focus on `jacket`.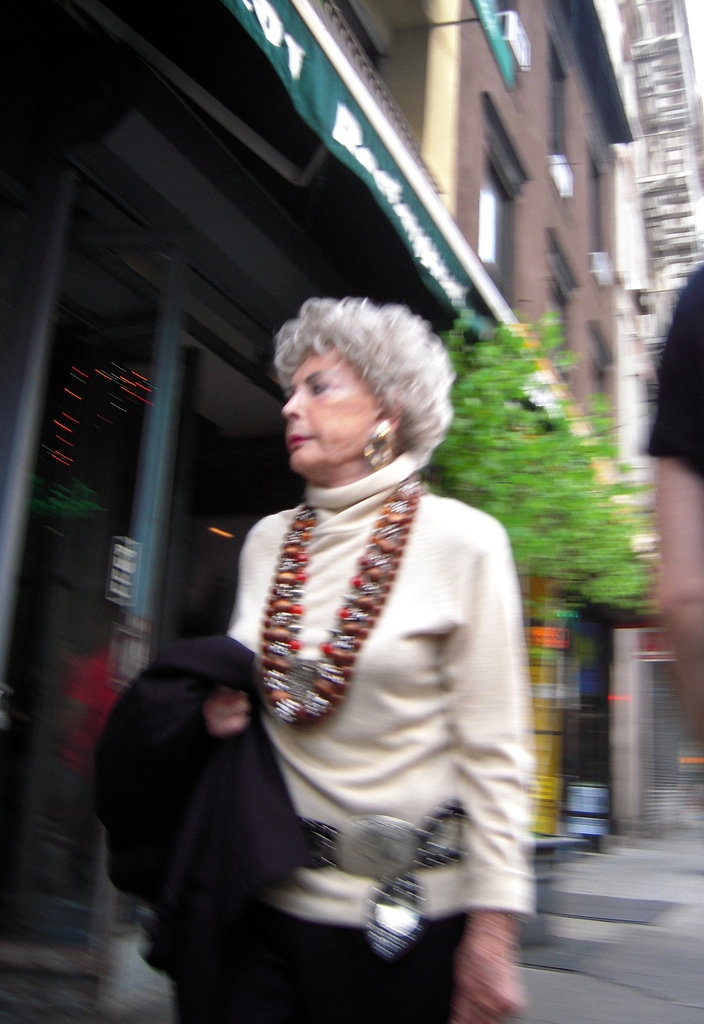
Focused at (90,633,320,964).
